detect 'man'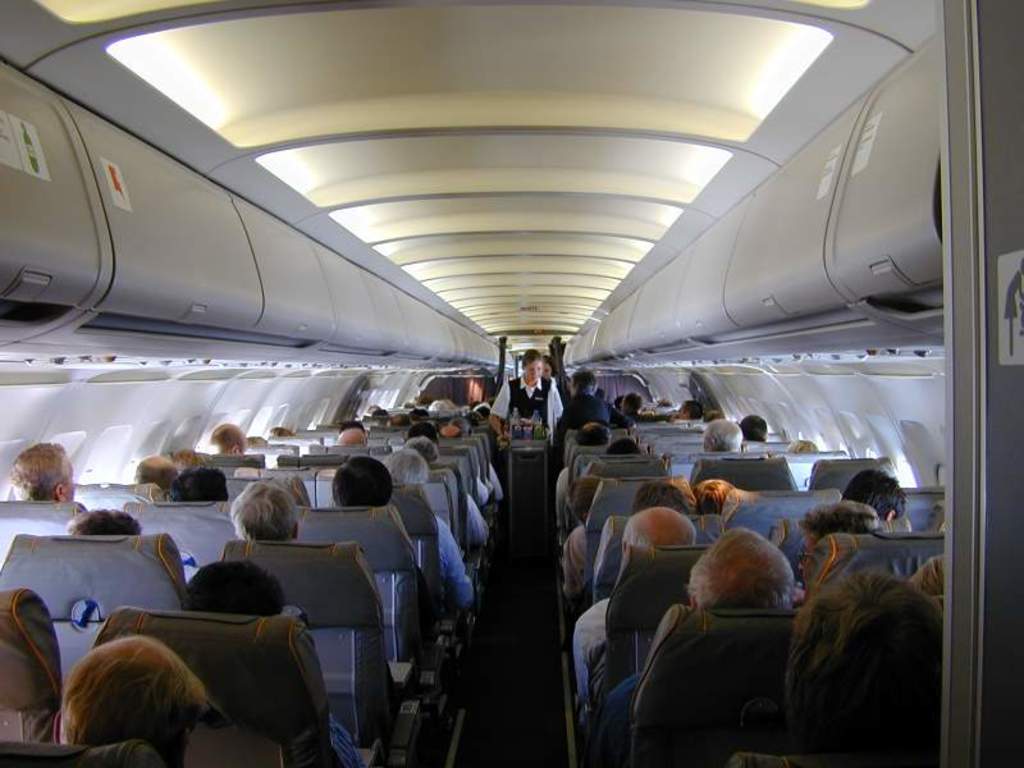
621 397 643 411
